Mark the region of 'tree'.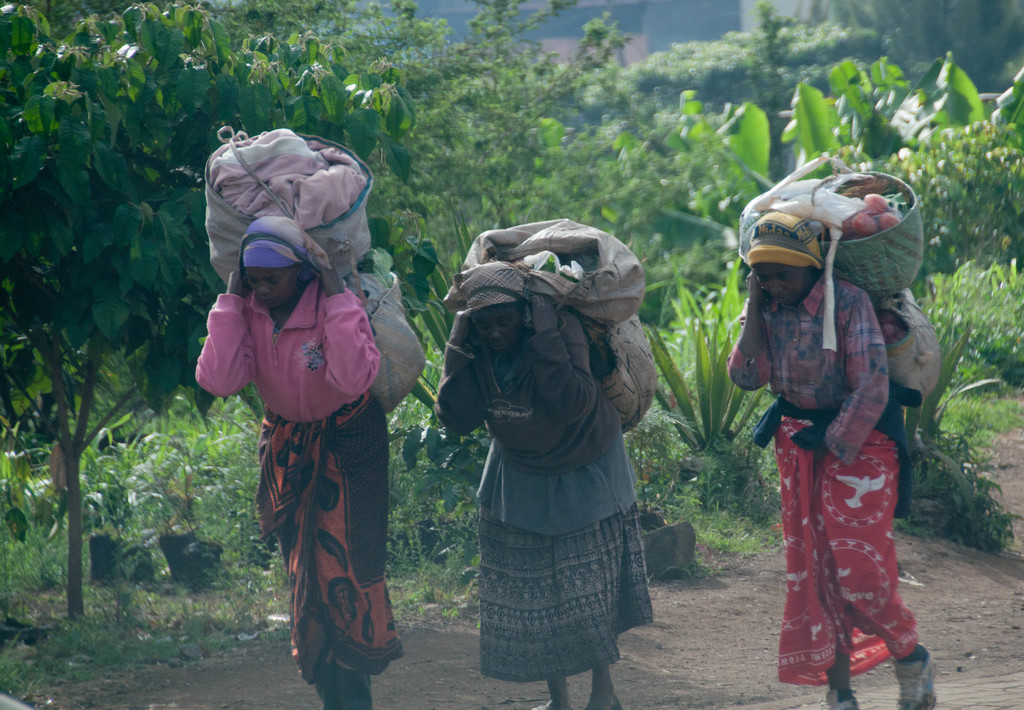
Region: box(0, 0, 413, 611).
